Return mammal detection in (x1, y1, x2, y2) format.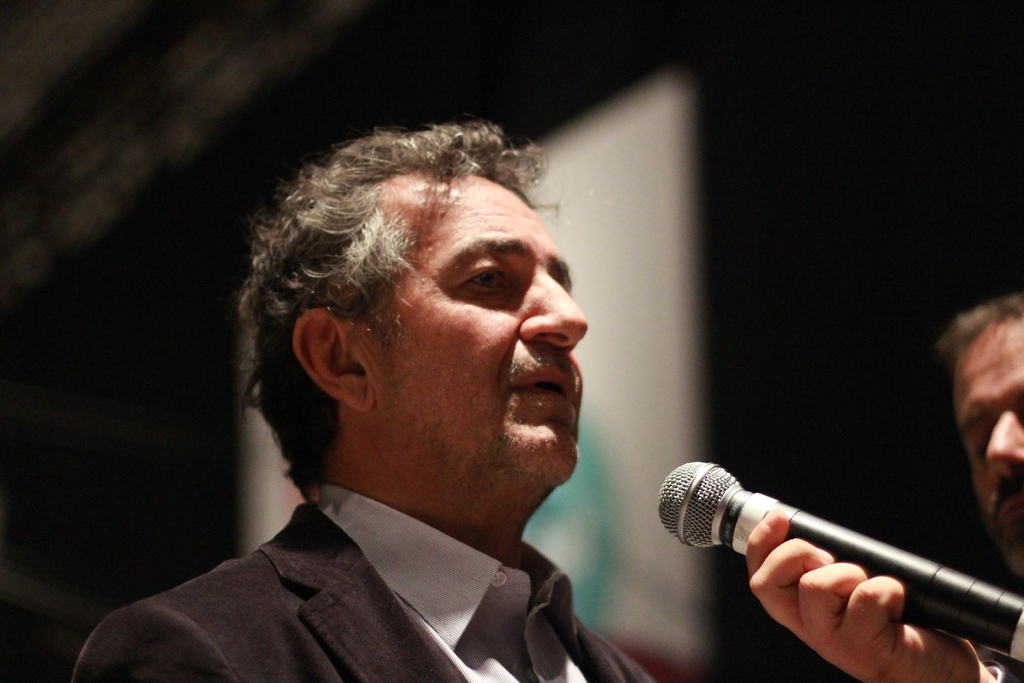
(751, 276, 1023, 682).
